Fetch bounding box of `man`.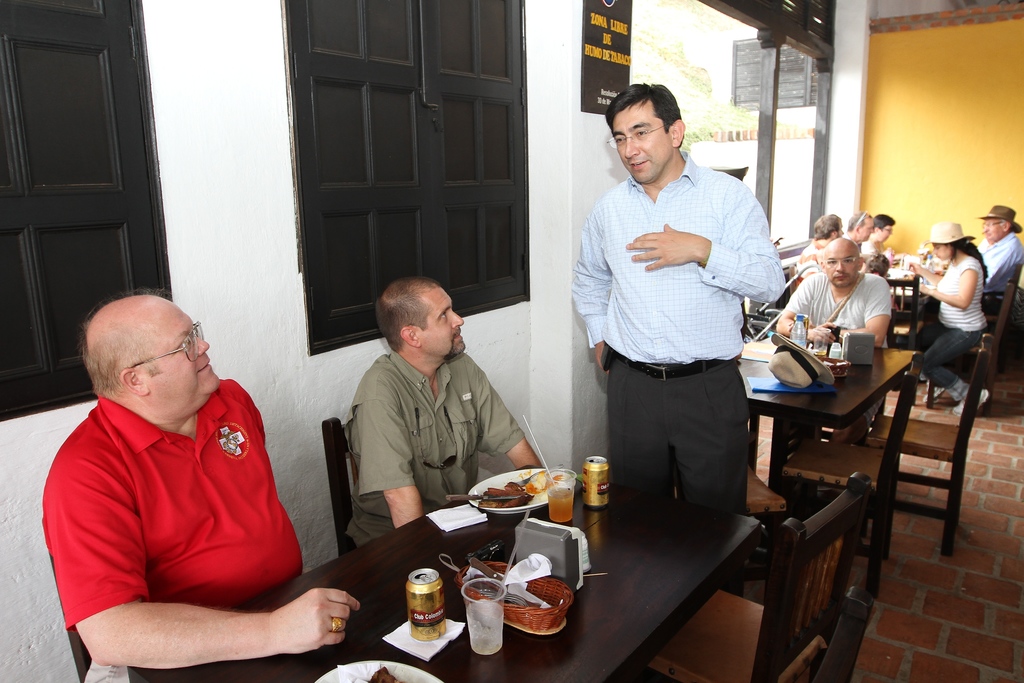
Bbox: [x1=774, y1=238, x2=892, y2=349].
